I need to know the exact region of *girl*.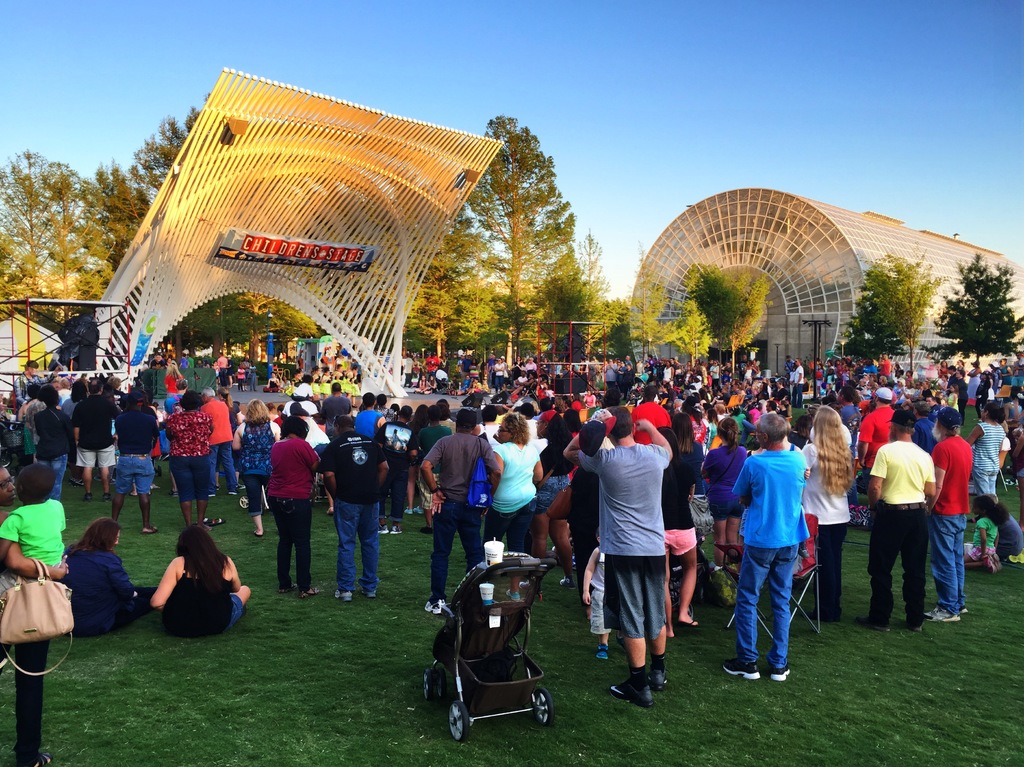
Region: <box>147,523,252,642</box>.
